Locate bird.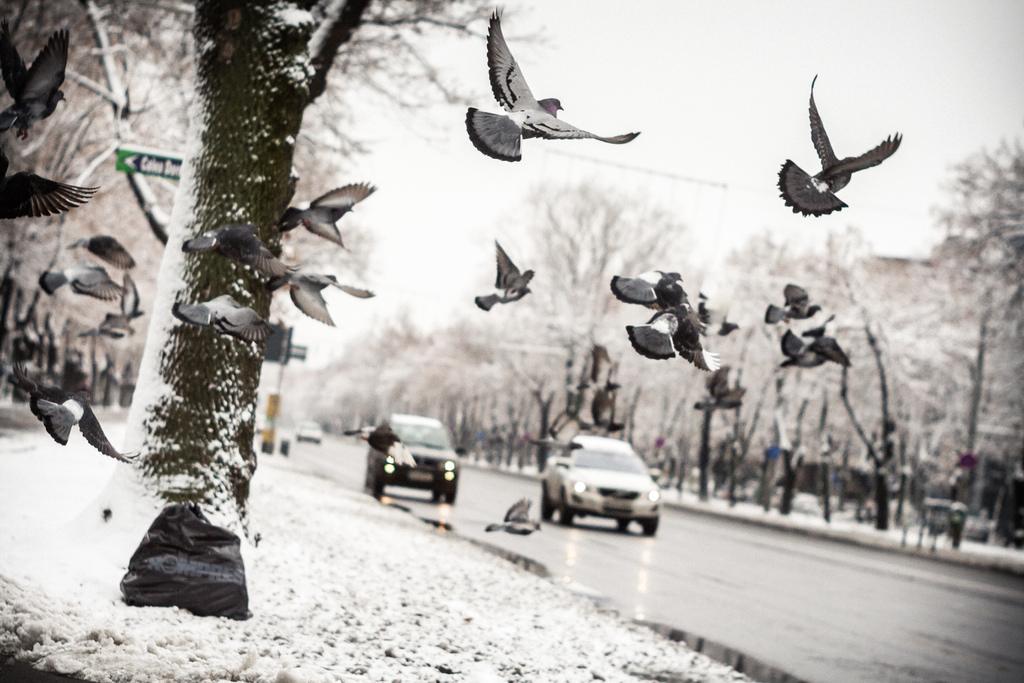
Bounding box: [x1=771, y1=88, x2=903, y2=220].
